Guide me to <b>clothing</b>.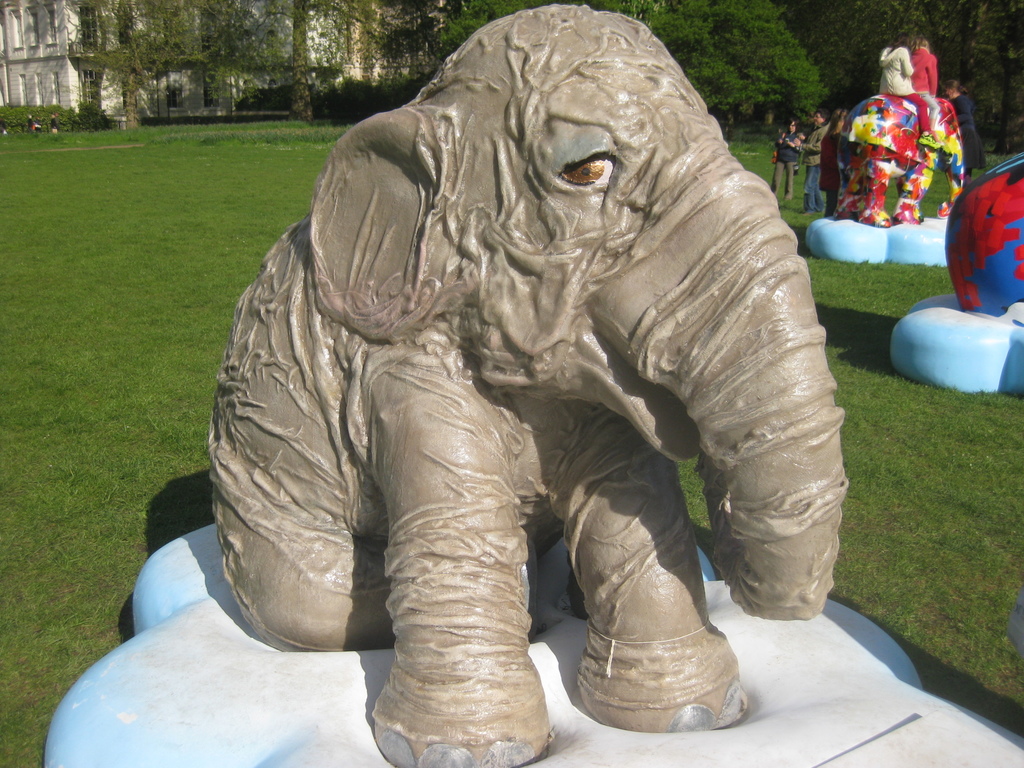
Guidance: left=818, top=133, right=839, bottom=215.
